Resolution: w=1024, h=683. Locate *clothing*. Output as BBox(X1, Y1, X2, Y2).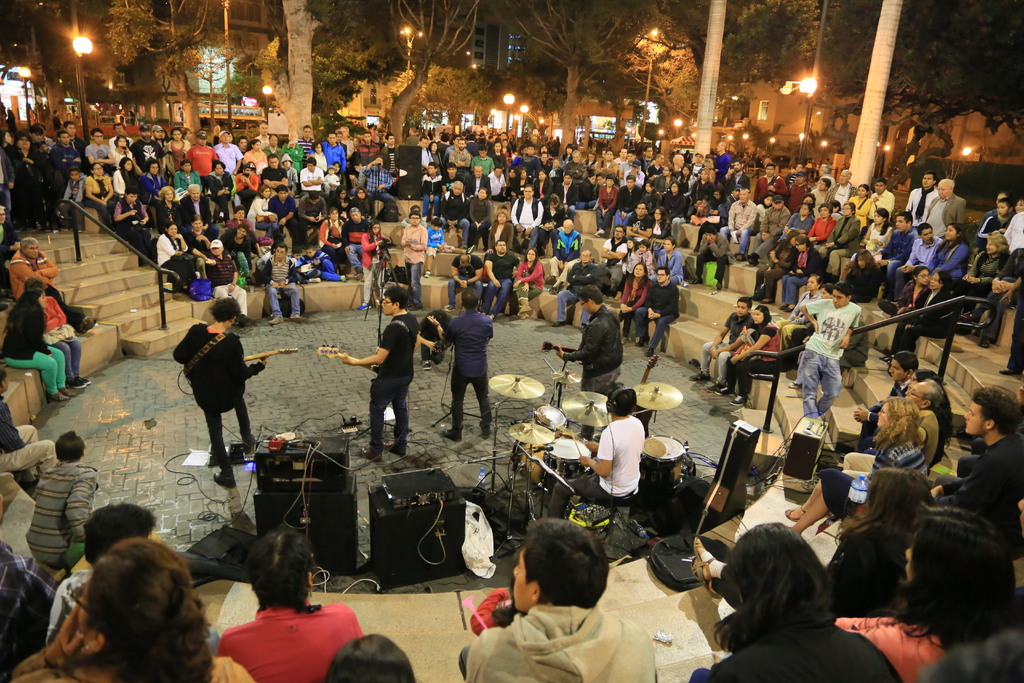
BBox(598, 238, 626, 288).
